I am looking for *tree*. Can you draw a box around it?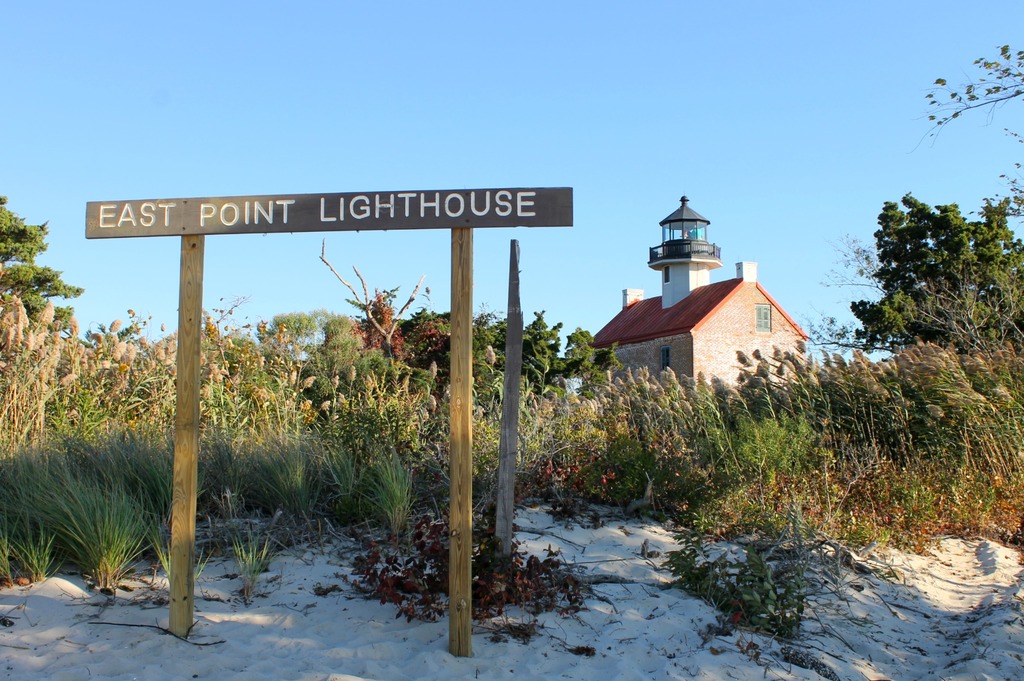
Sure, the bounding box is {"x1": 257, "y1": 311, "x2": 362, "y2": 411}.
